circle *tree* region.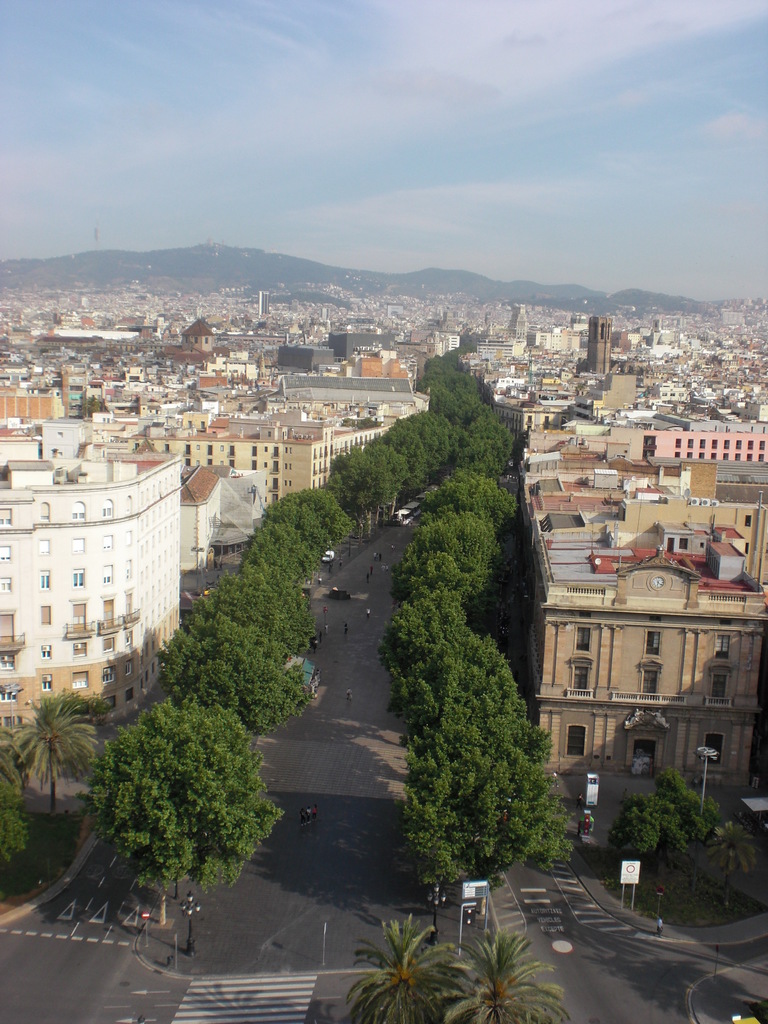
Region: (x1=418, y1=355, x2=468, y2=399).
